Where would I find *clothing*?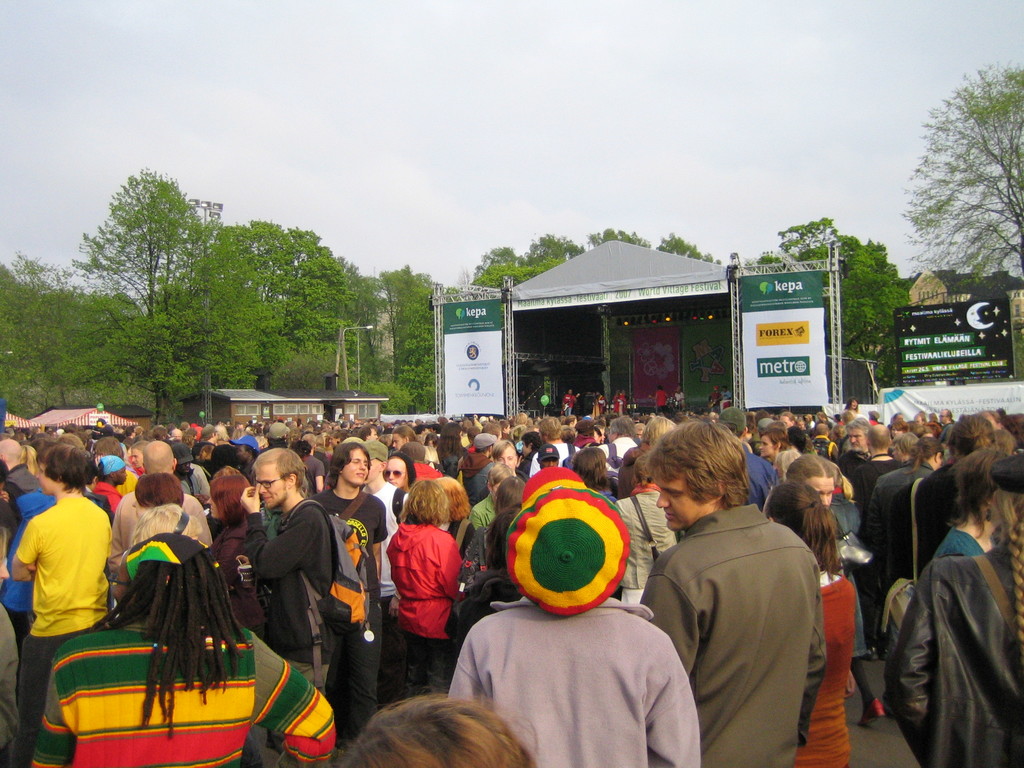
At {"x1": 673, "y1": 390, "x2": 686, "y2": 412}.
